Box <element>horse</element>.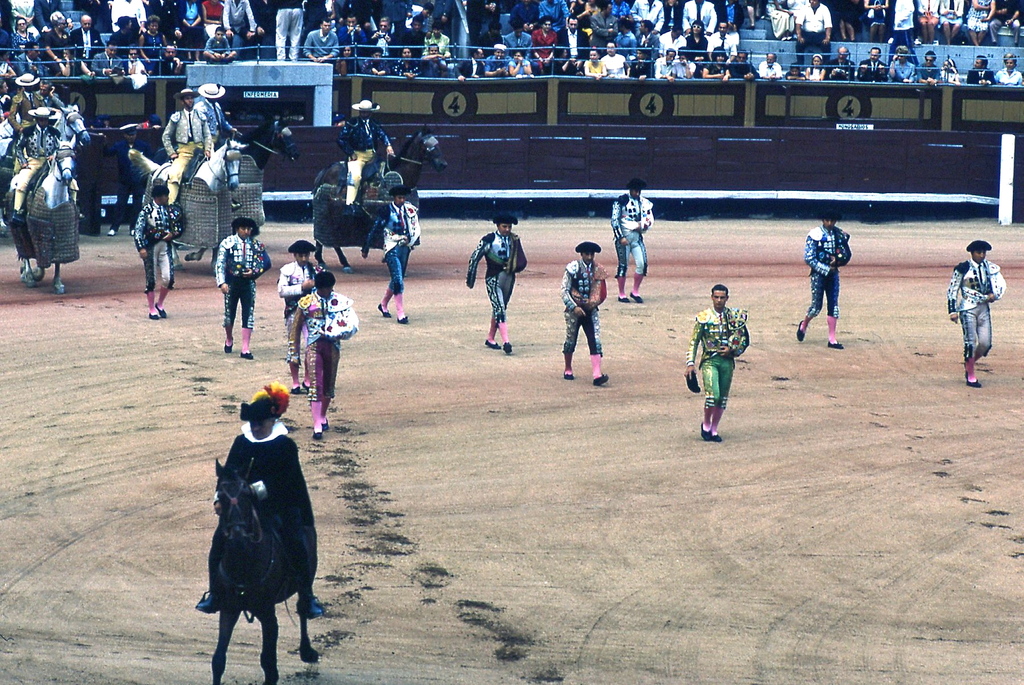
[x1=312, y1=125, x2=449, y2=274].
